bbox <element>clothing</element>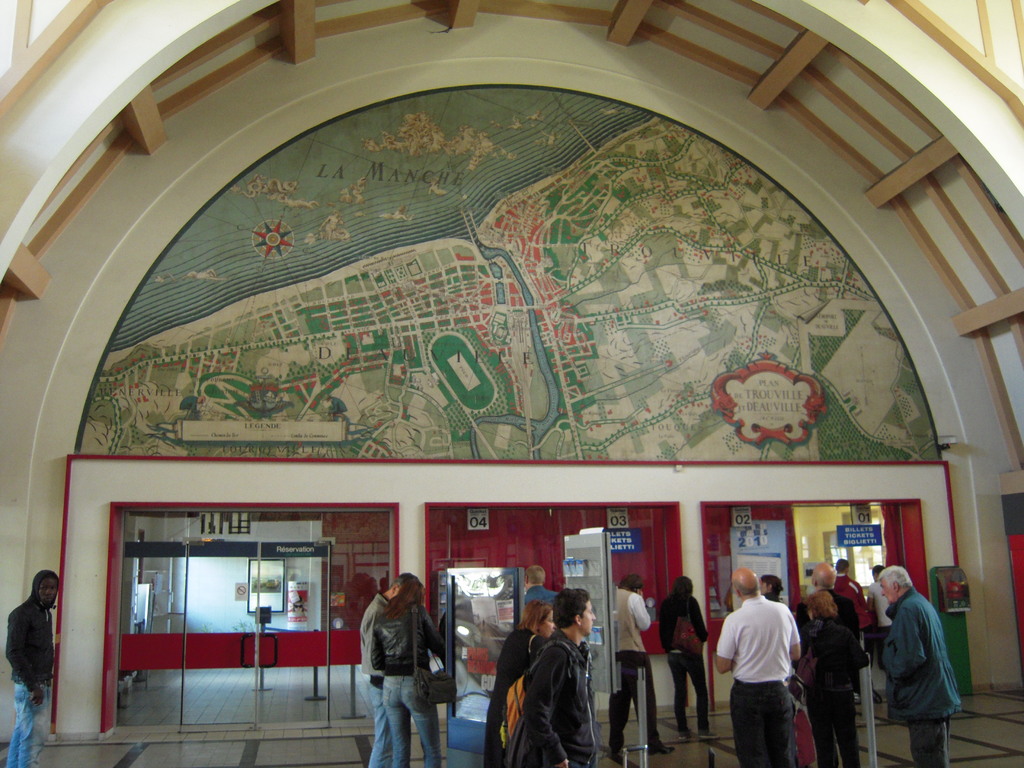
{"x1": 861, "y1": 578, "x2": 894, "y2": 634}
